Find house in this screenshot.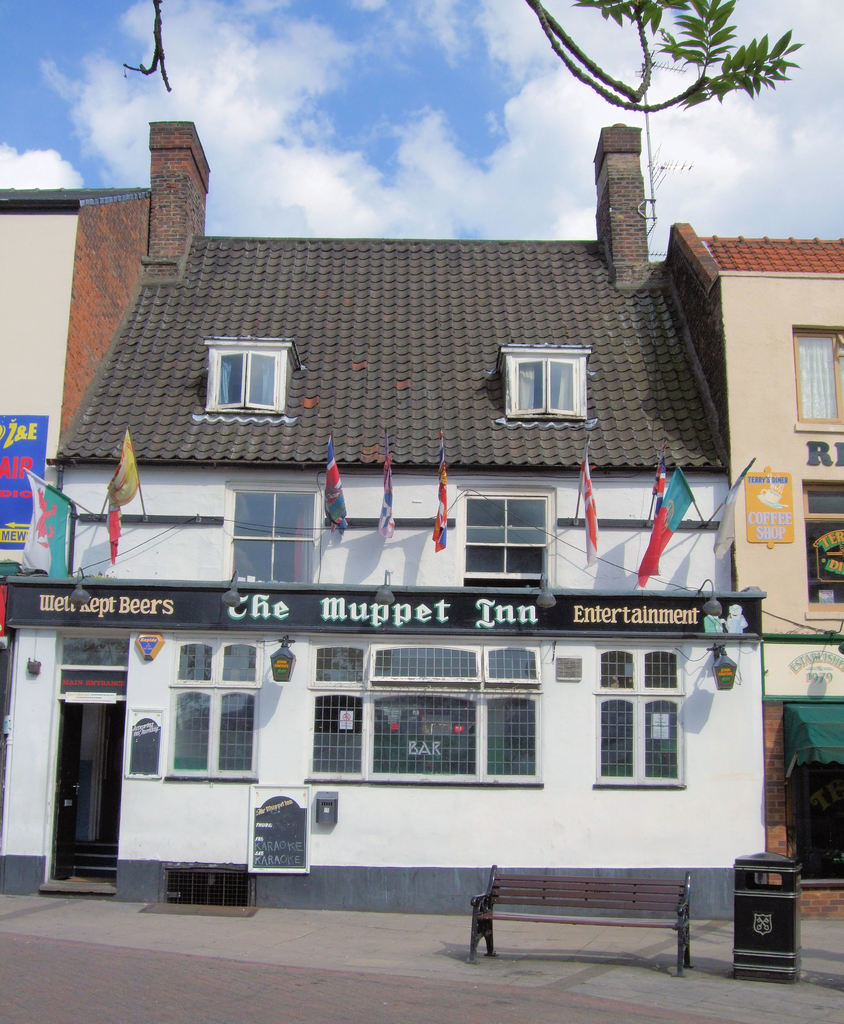
The bounding box for house is box(0, 122, 843, 921).
